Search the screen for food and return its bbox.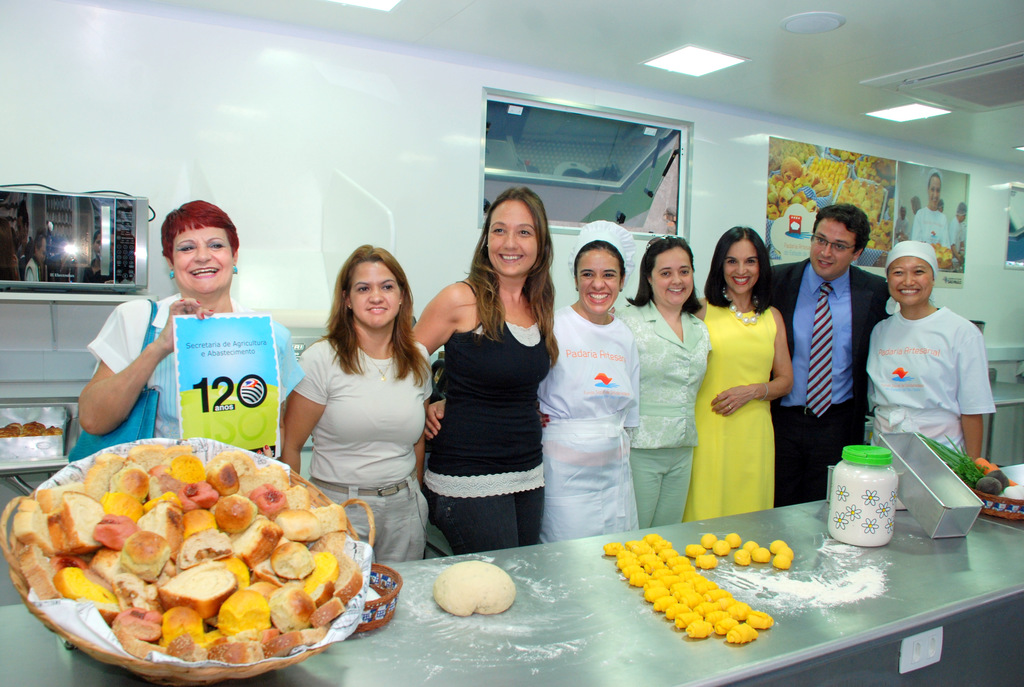
Found: 702, 610, 724, 624.
